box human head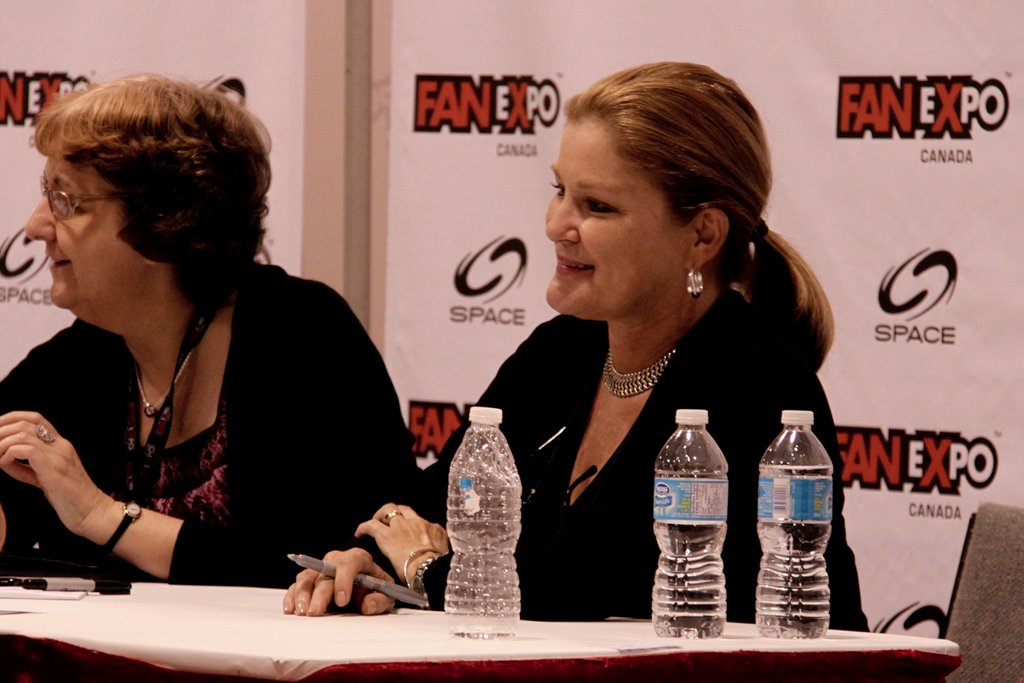
23, 71, 273, 334
